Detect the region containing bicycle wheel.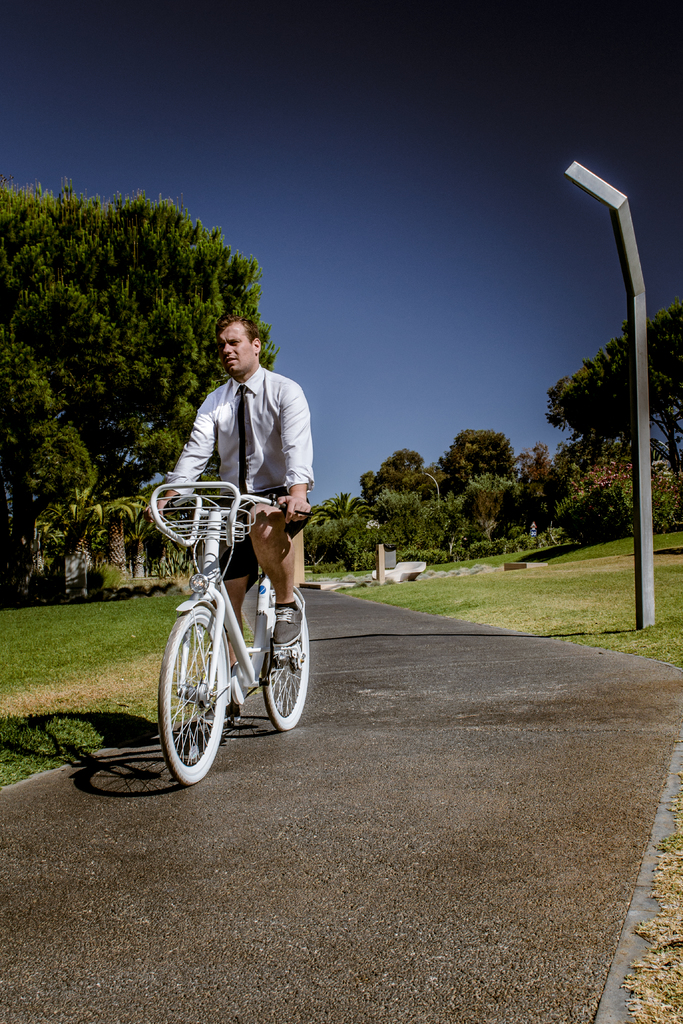
<region>263, 601, 309, 736</region>.
